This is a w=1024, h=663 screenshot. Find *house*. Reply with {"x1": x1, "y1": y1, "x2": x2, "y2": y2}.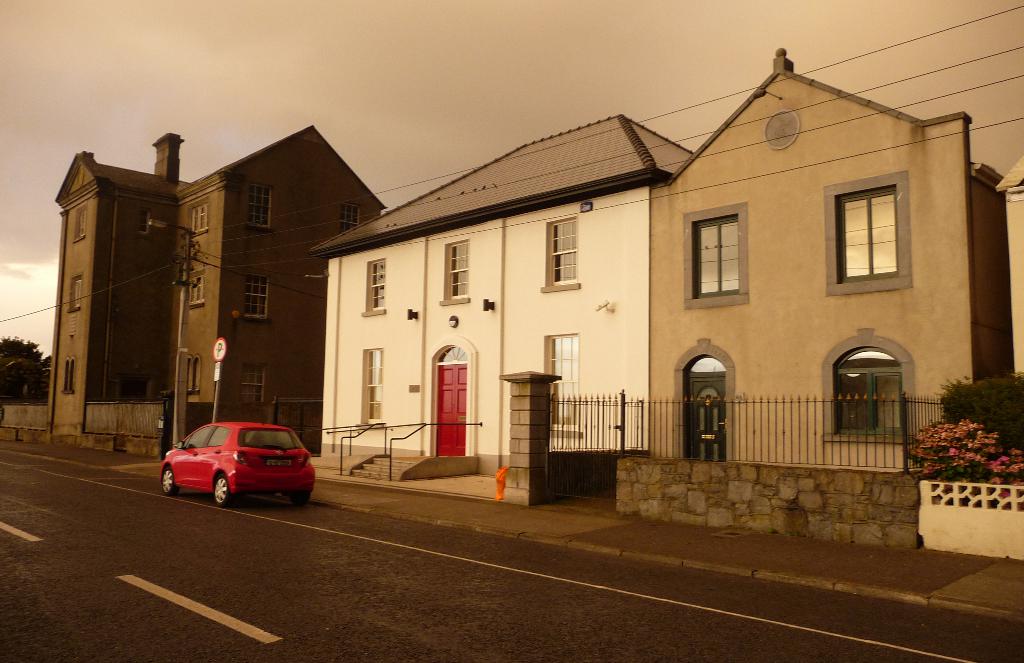
{"x1": 664, "y1": 43, "x2": 1016, "y2": 518}.
